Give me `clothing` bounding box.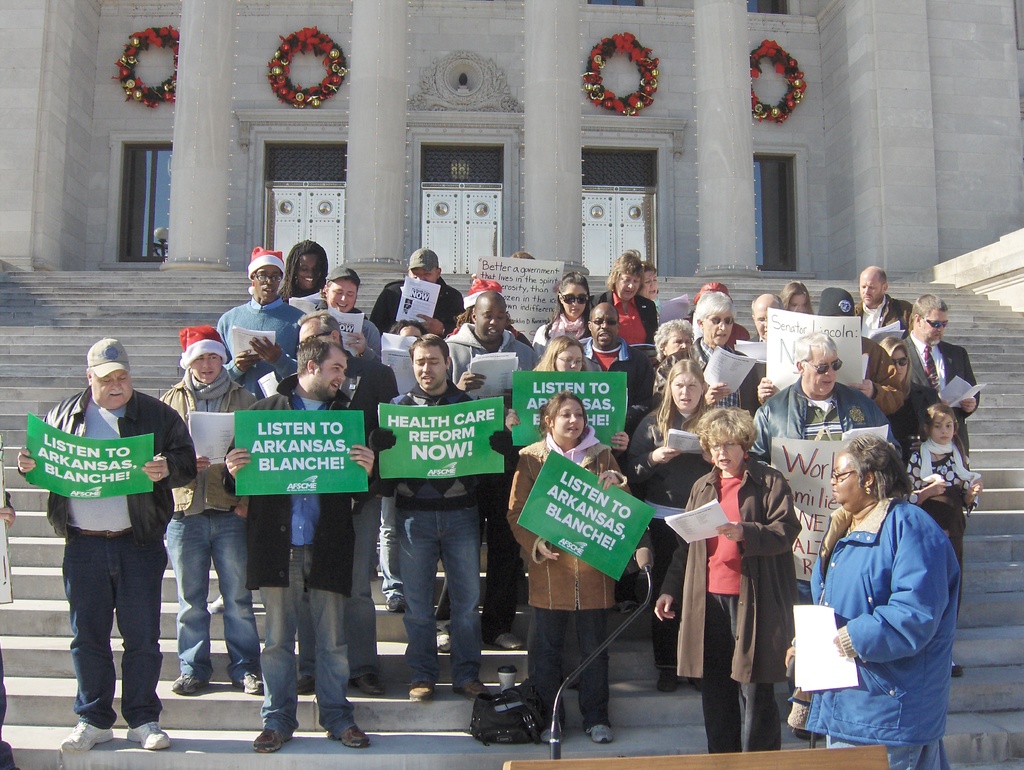
[507,430,622,721].
